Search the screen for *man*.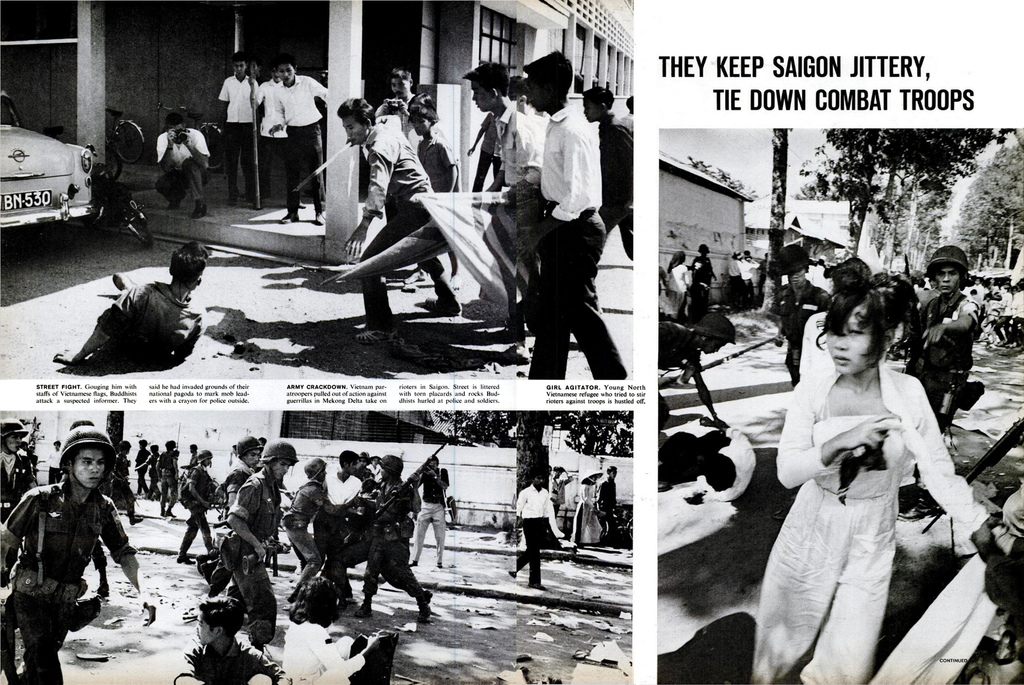
Found at left=152, top=111, right=207, bottom=207.
